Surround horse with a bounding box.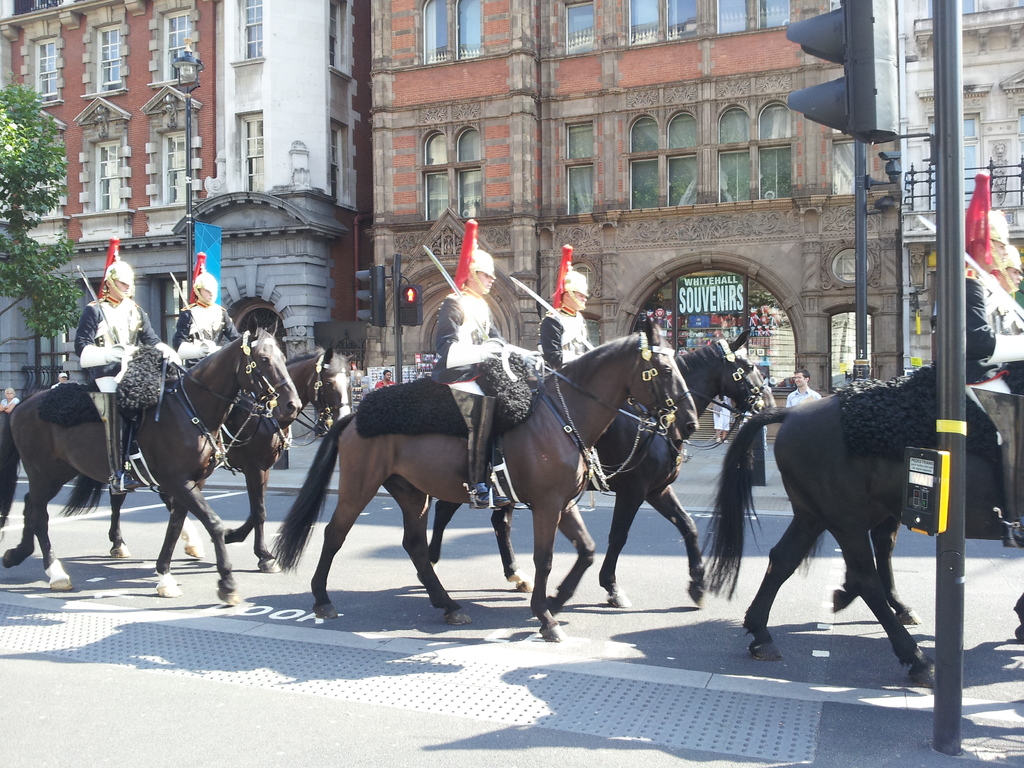
bbox=(694, 361, 1023, 689).
